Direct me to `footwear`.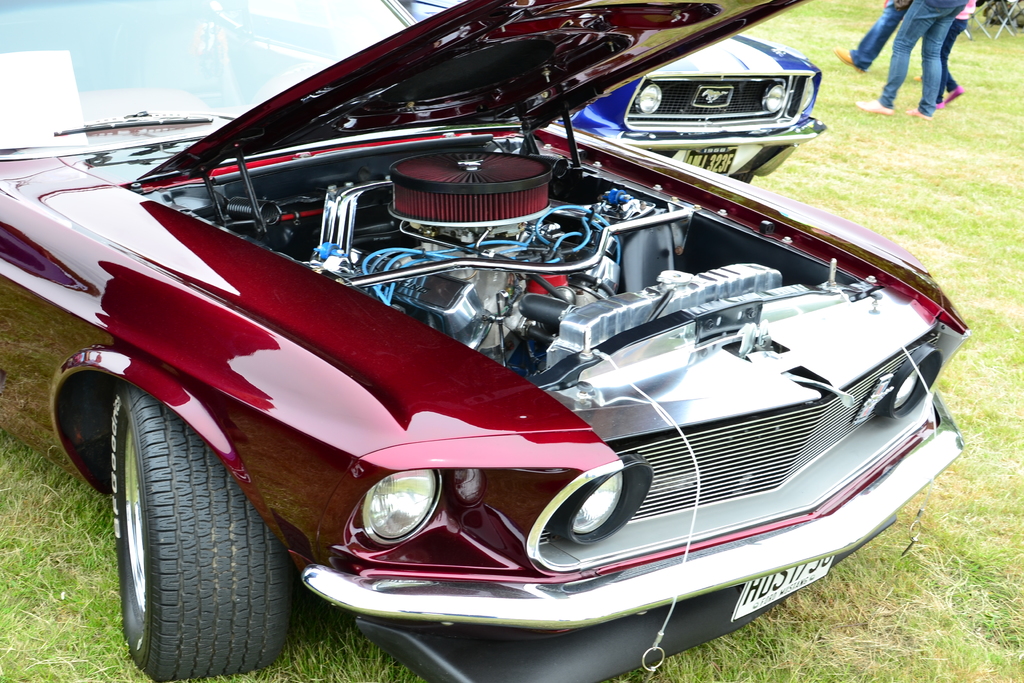
Direction: Rect(904, 107, 934, 120).
